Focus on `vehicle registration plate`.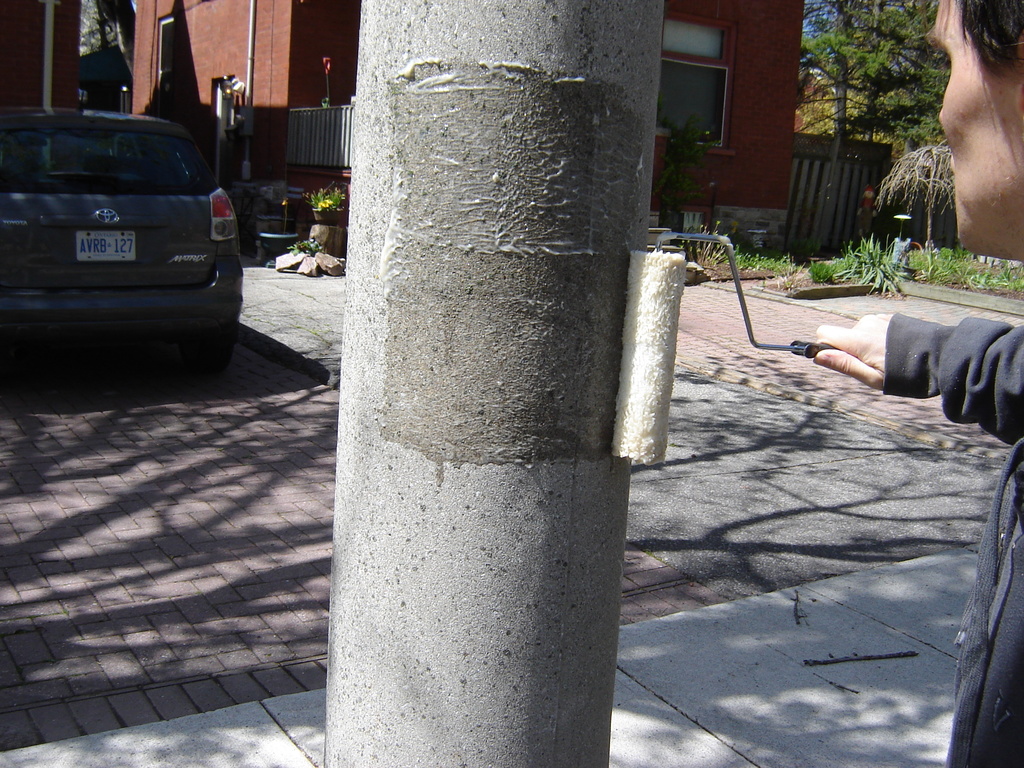
Focused at bbox(74, 230, 136, 266).
